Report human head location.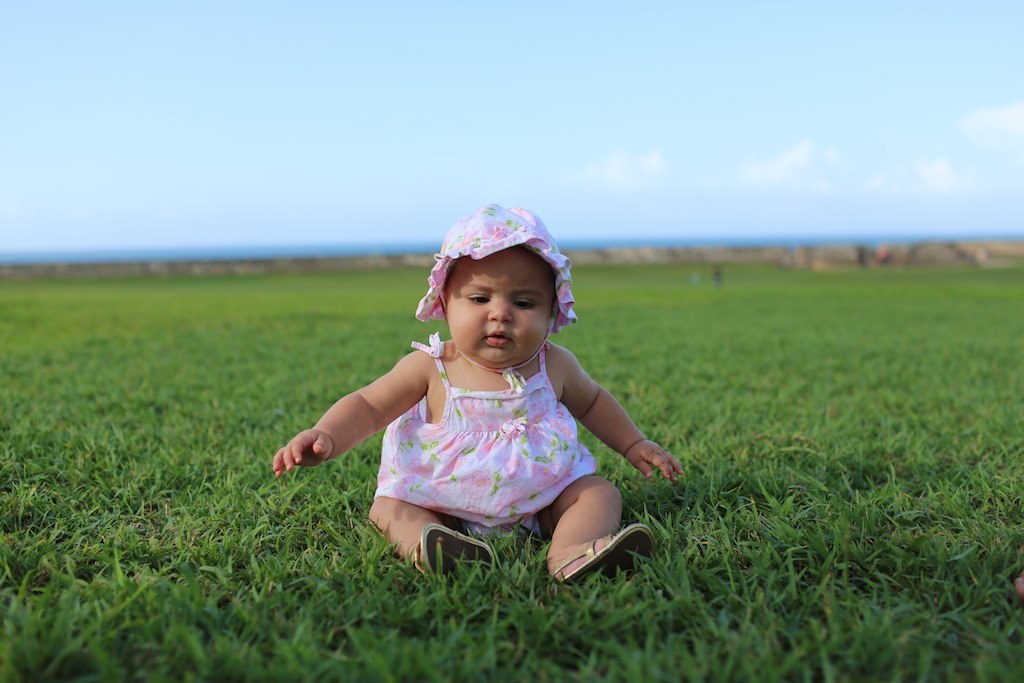
Report: bbox(427, 215, 579, 385).
